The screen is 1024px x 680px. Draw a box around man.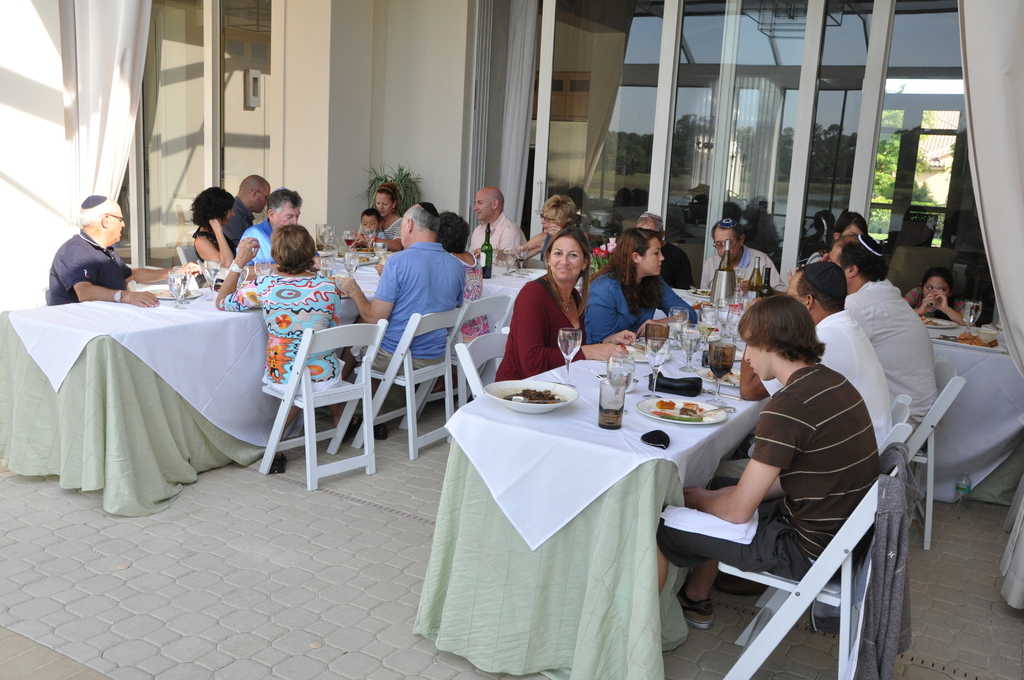
<region>700, 223, 786, 296</region>.
